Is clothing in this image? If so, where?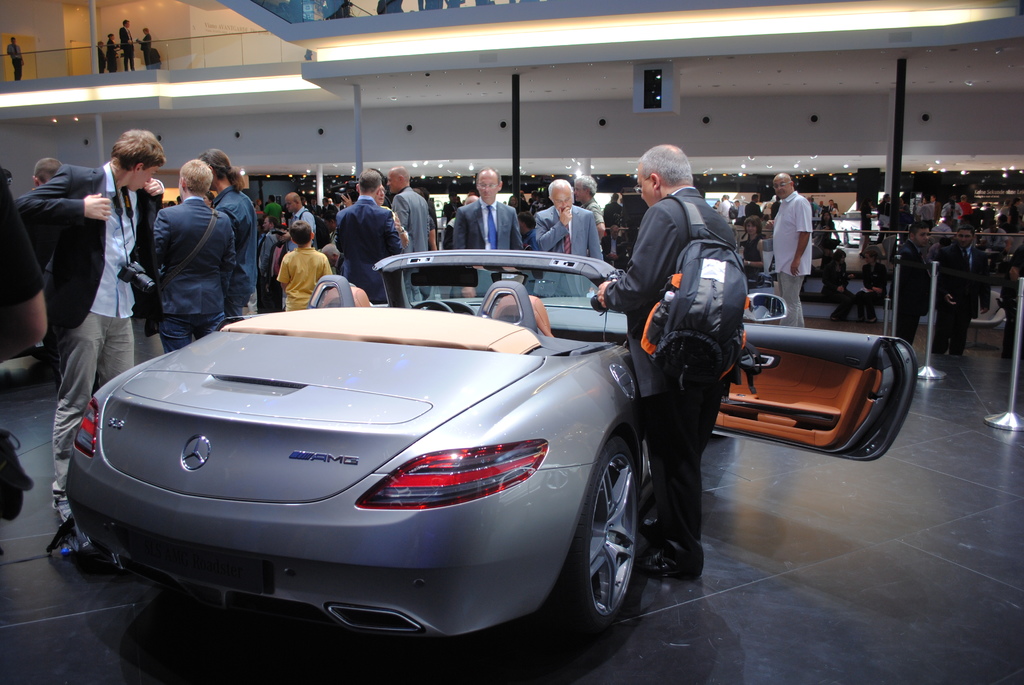
Yes, at [740, 239, 765, 278].
